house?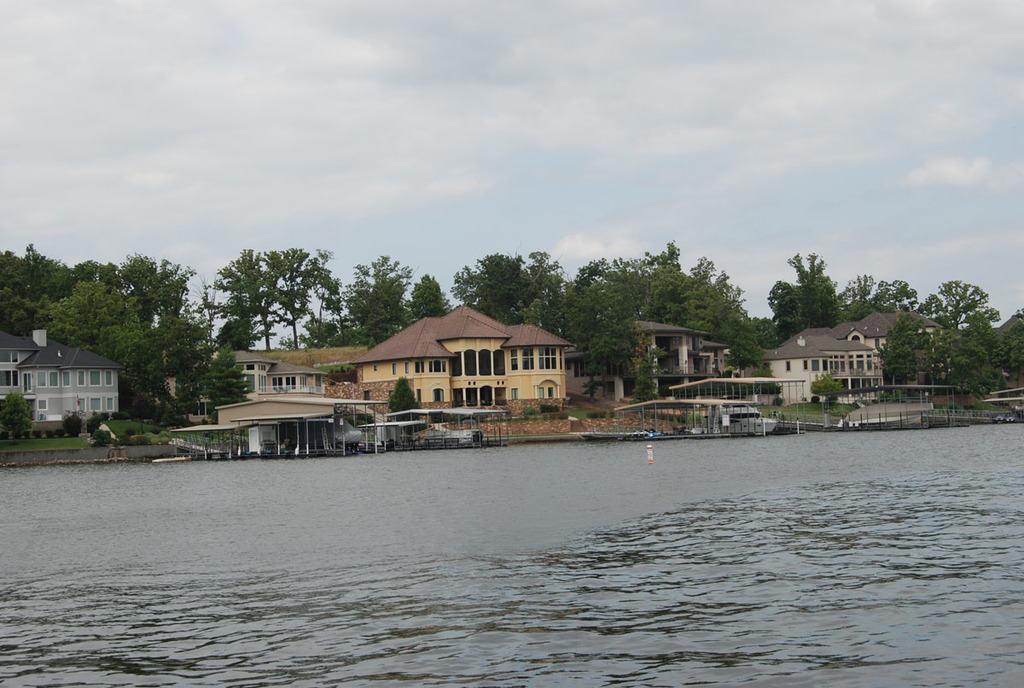
bbox=(567, 315, 731, 405)
